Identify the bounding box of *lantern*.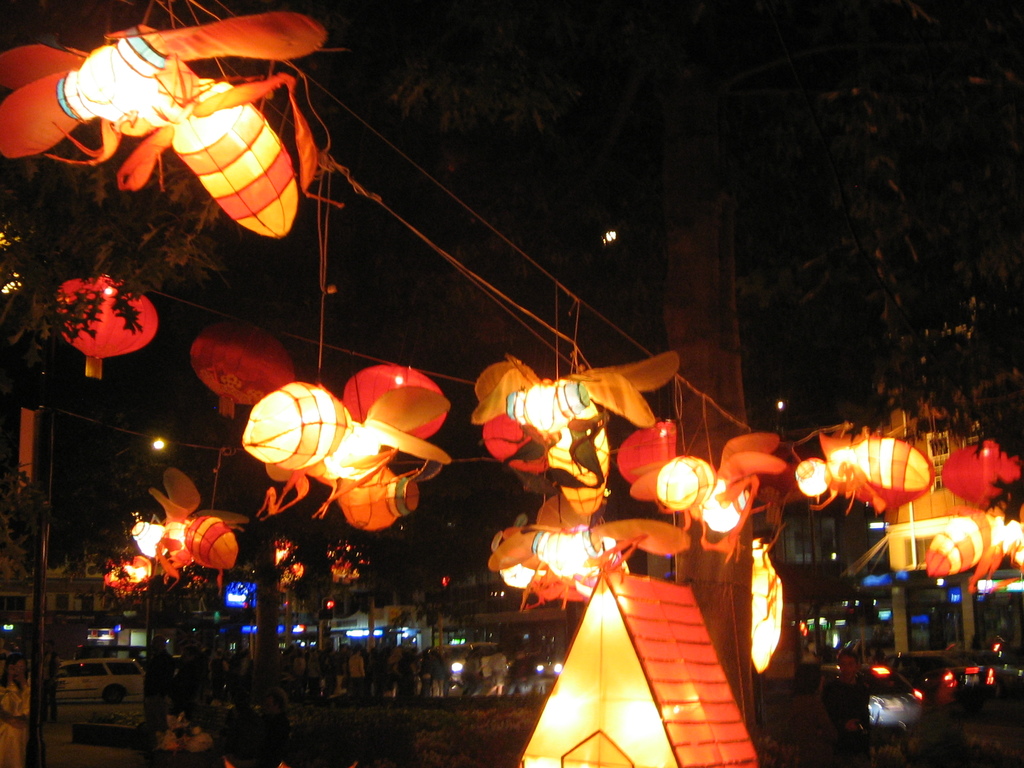
bbox(0, 11, 324, 239).
